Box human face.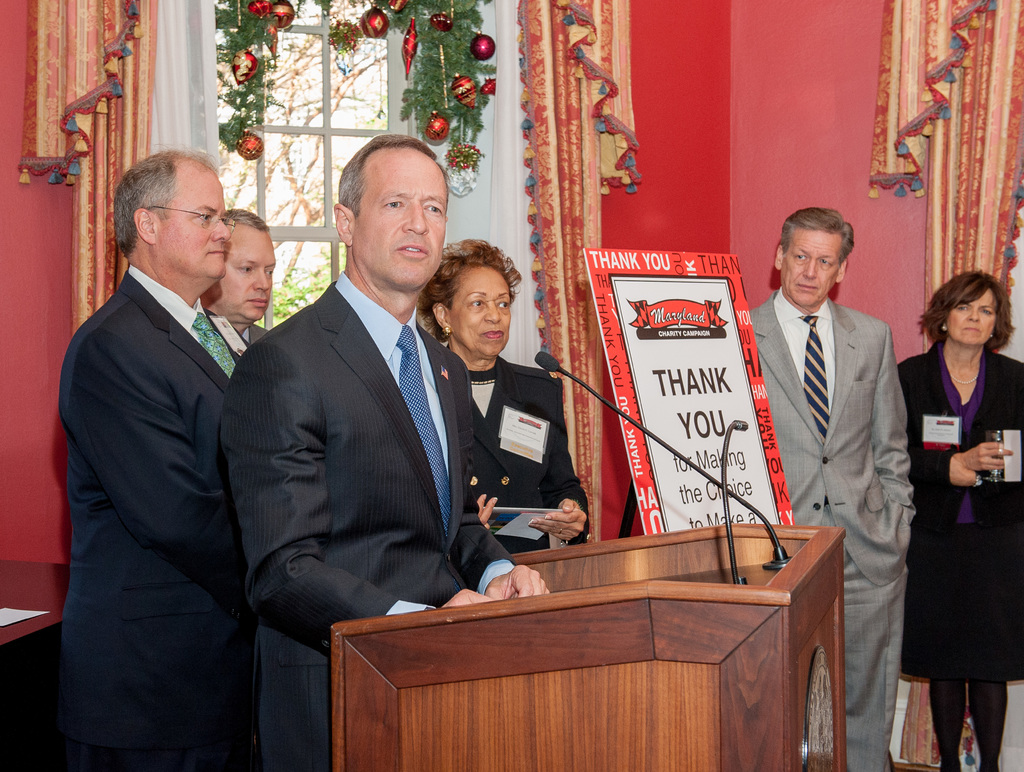
[346,148,445,287].
